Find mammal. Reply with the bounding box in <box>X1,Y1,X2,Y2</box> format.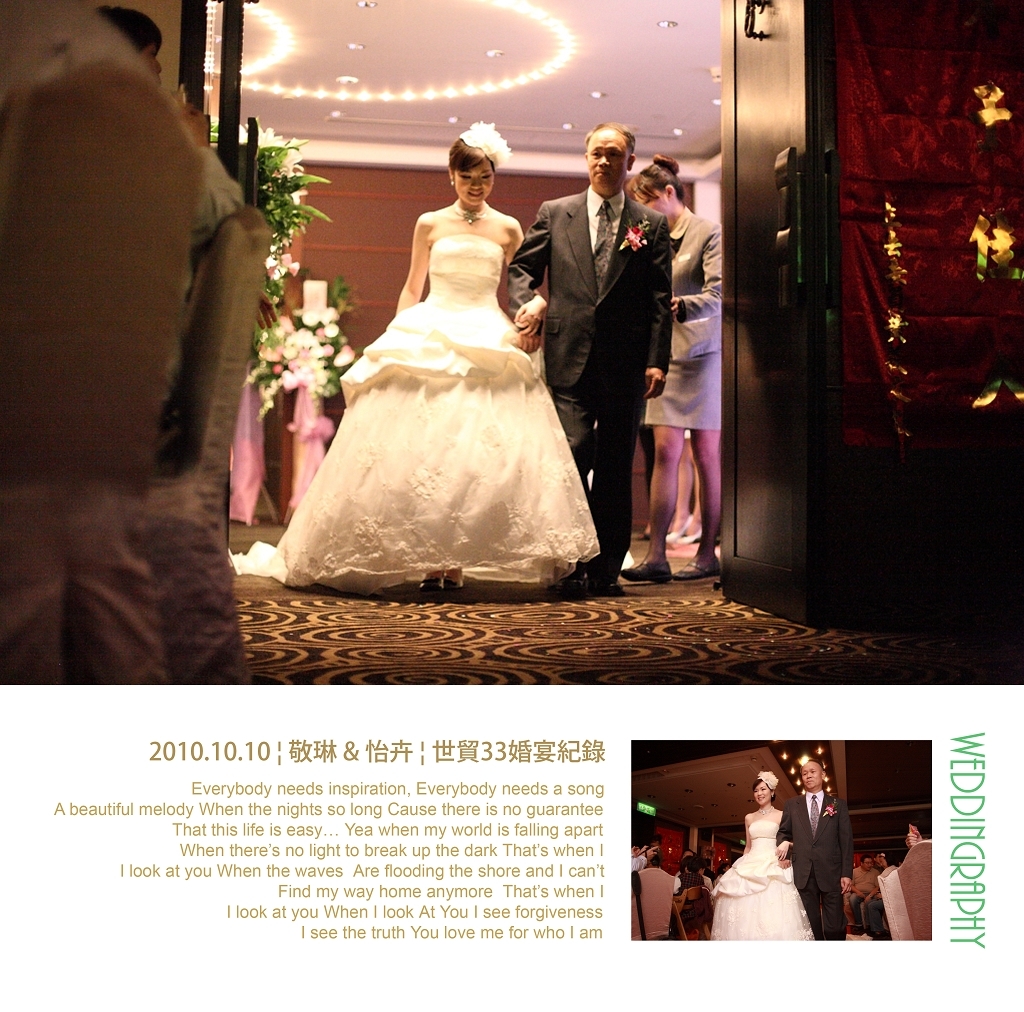
<box>708,769,813,941</box>.
